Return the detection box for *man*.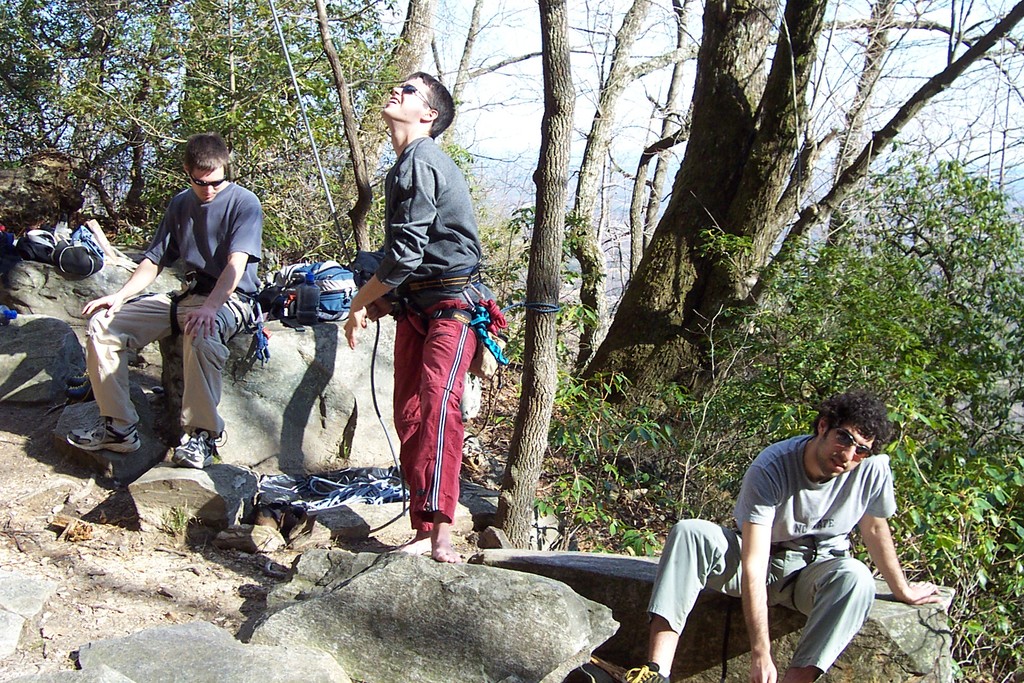
(64,126,268,469).
